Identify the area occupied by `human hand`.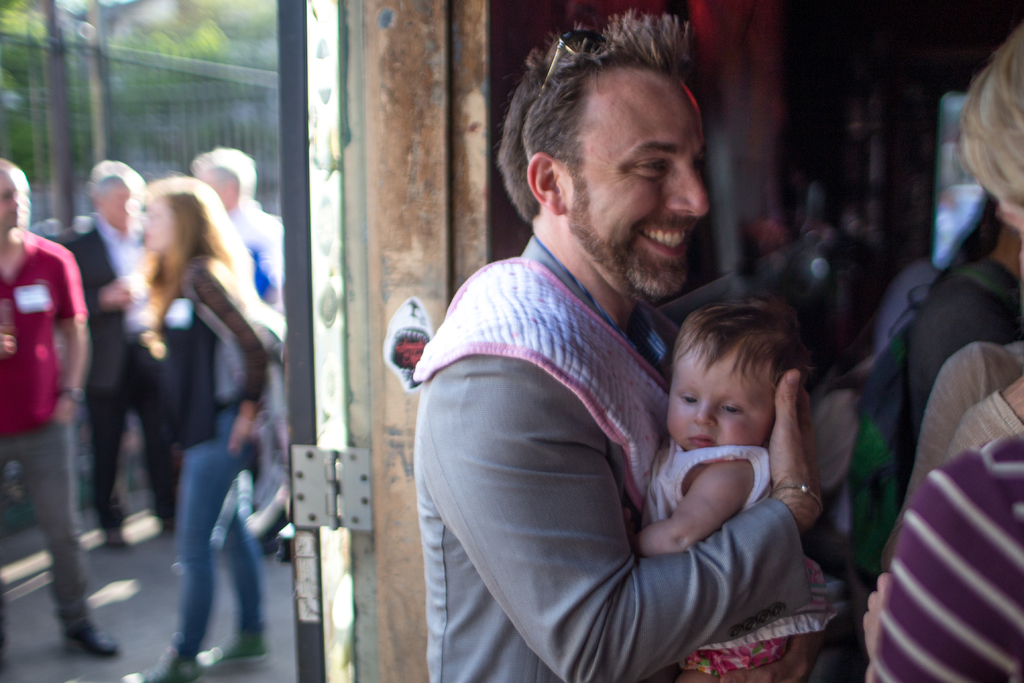
Area: pyautogui.locateOnScreen(861, 570, 890, 659).
